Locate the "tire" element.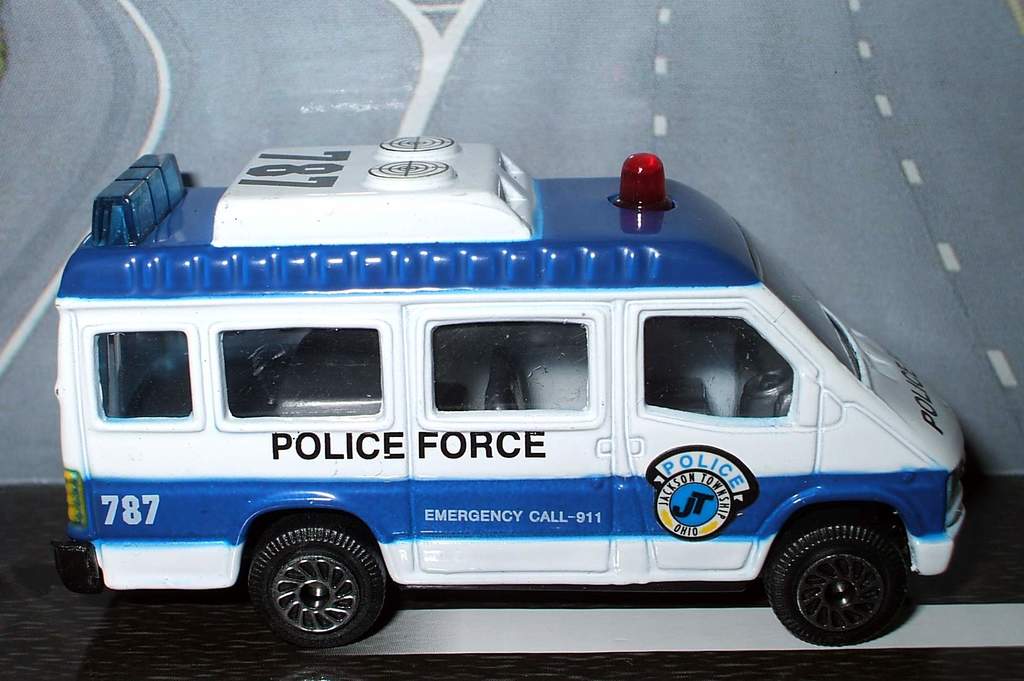
Element bbox: bbox=[236, 542, 385, 648].
